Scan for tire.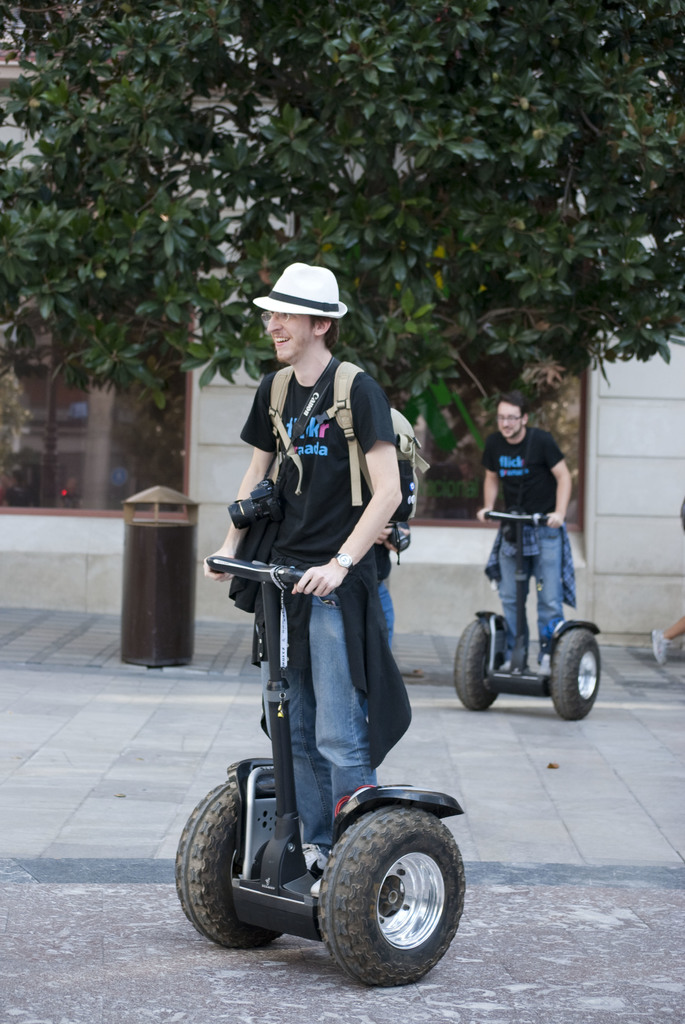
Scan result: Rect(315, 802, 469, 987).
